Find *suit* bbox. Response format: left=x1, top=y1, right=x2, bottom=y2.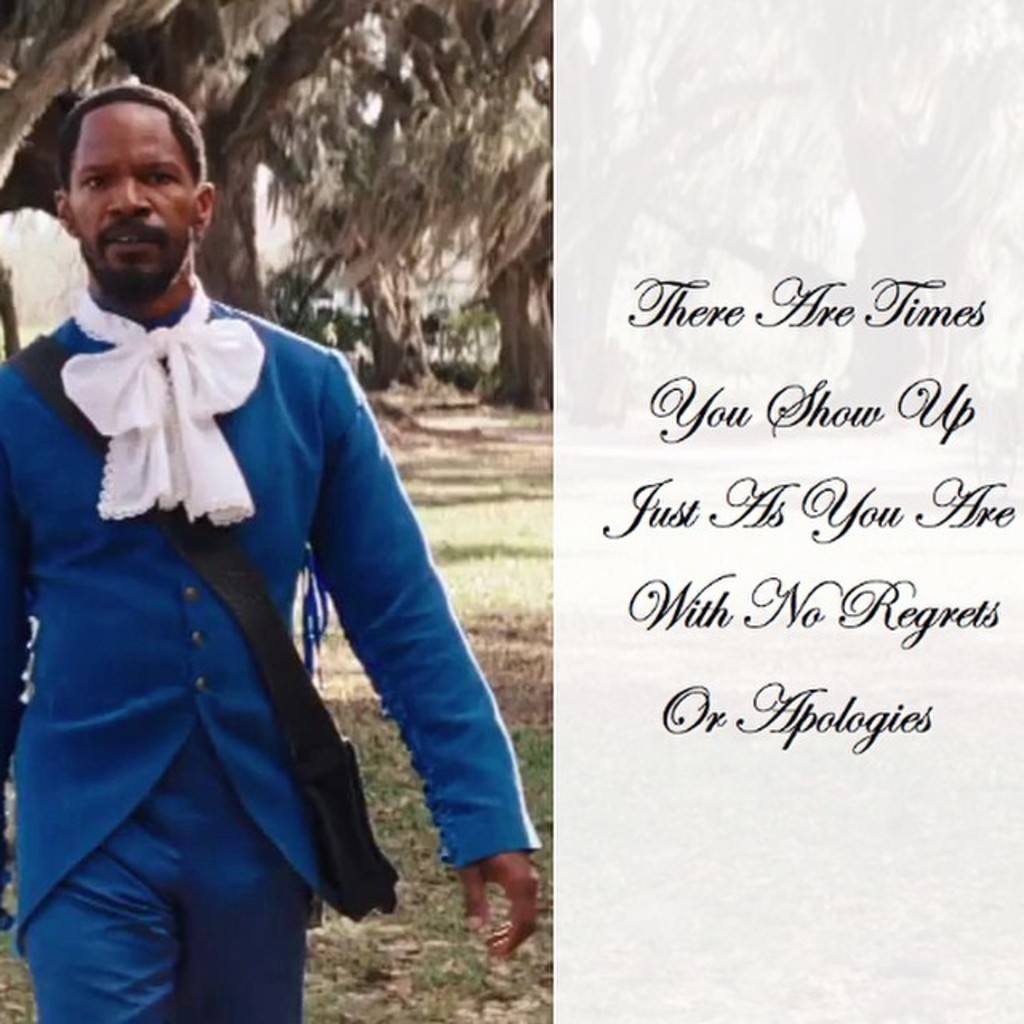
left=0, top=173, right=488, bottom=997.
